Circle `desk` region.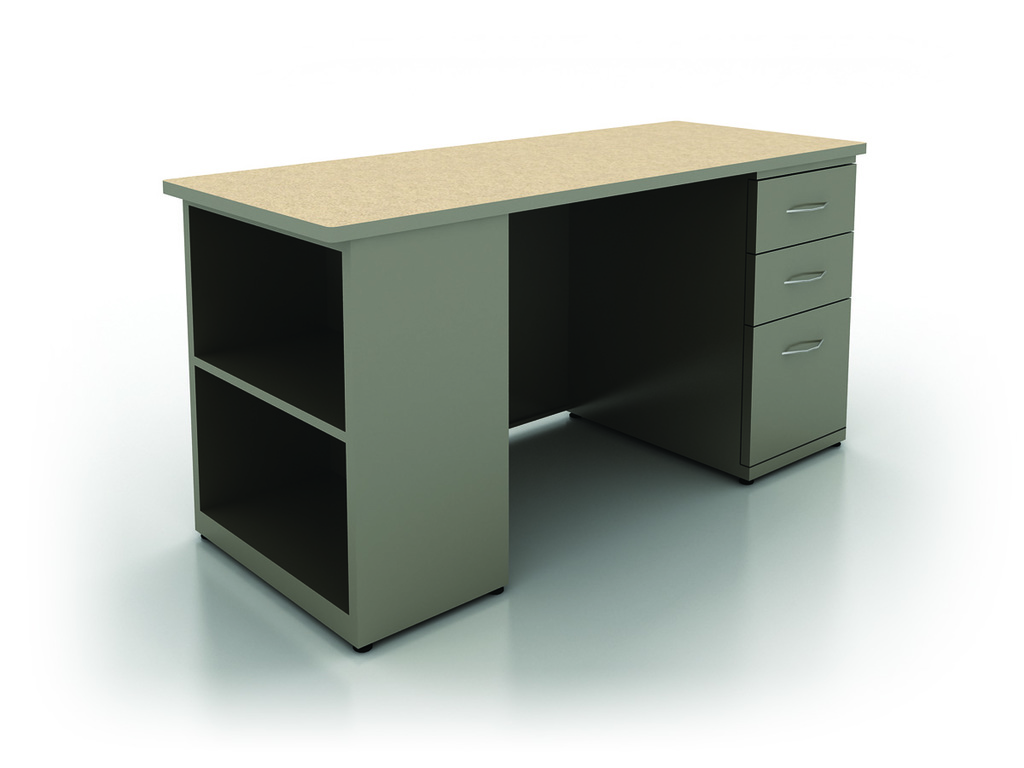
Region: (left=81, top=109, right=836, bottom=651).
